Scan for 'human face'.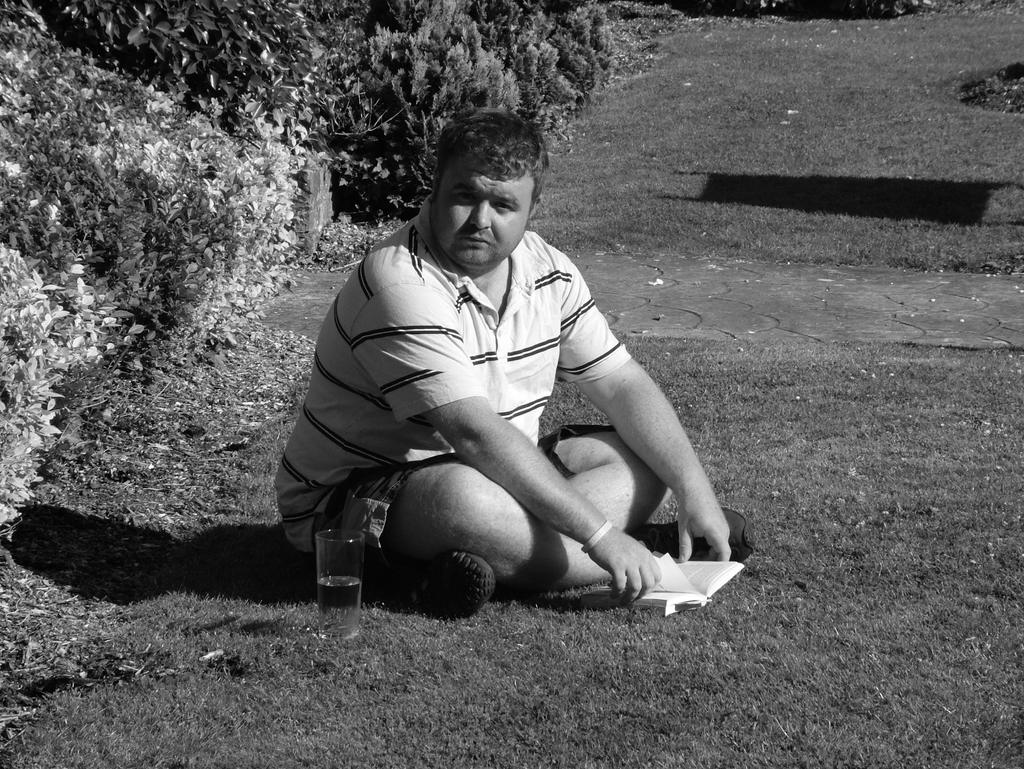
Scan result: 431, 171, 531, 273.
